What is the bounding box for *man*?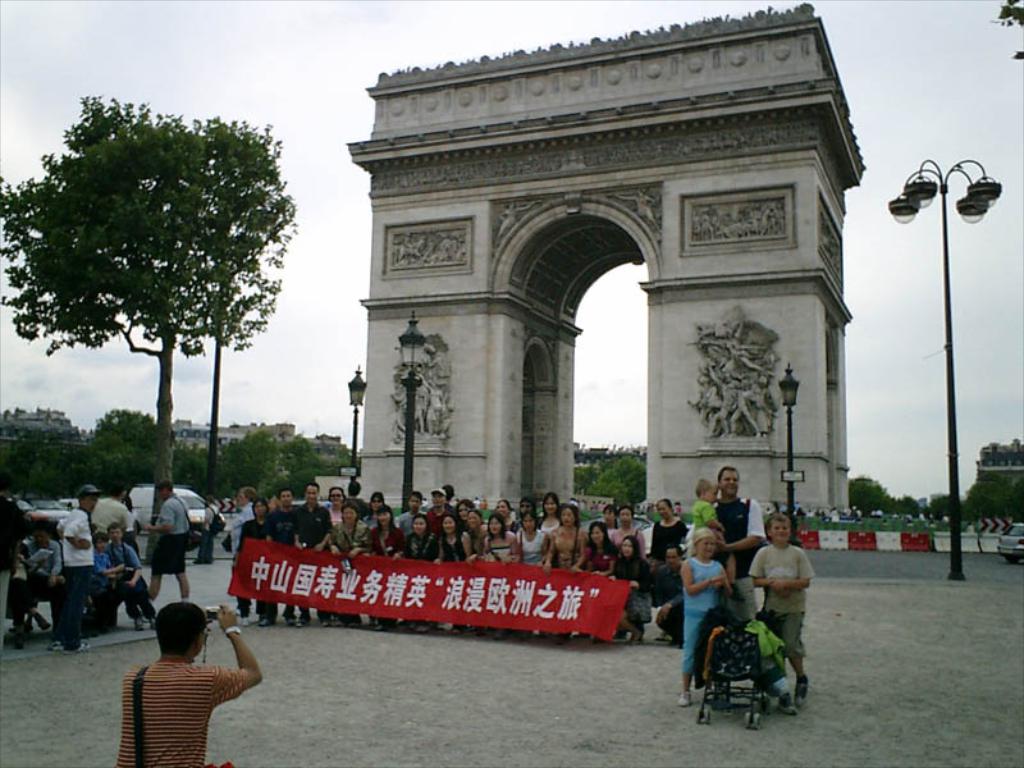
(left=52, top=480, right=109, bottom=653).
